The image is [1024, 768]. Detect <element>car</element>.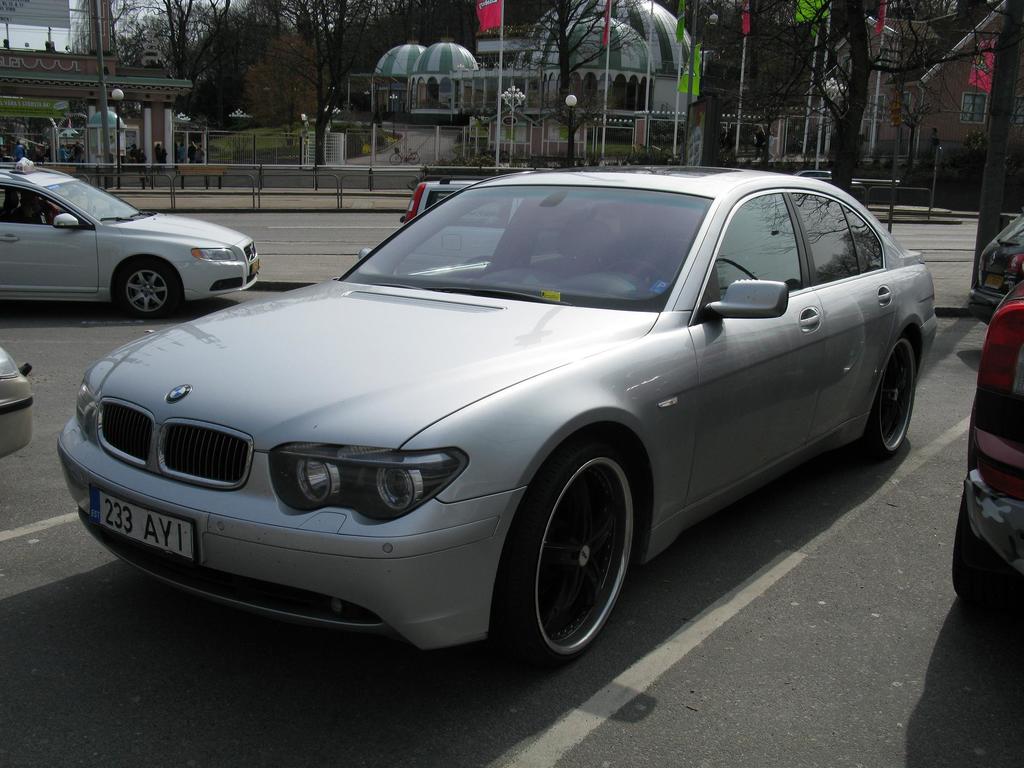
Detection: 0, 344, 34, 460.
